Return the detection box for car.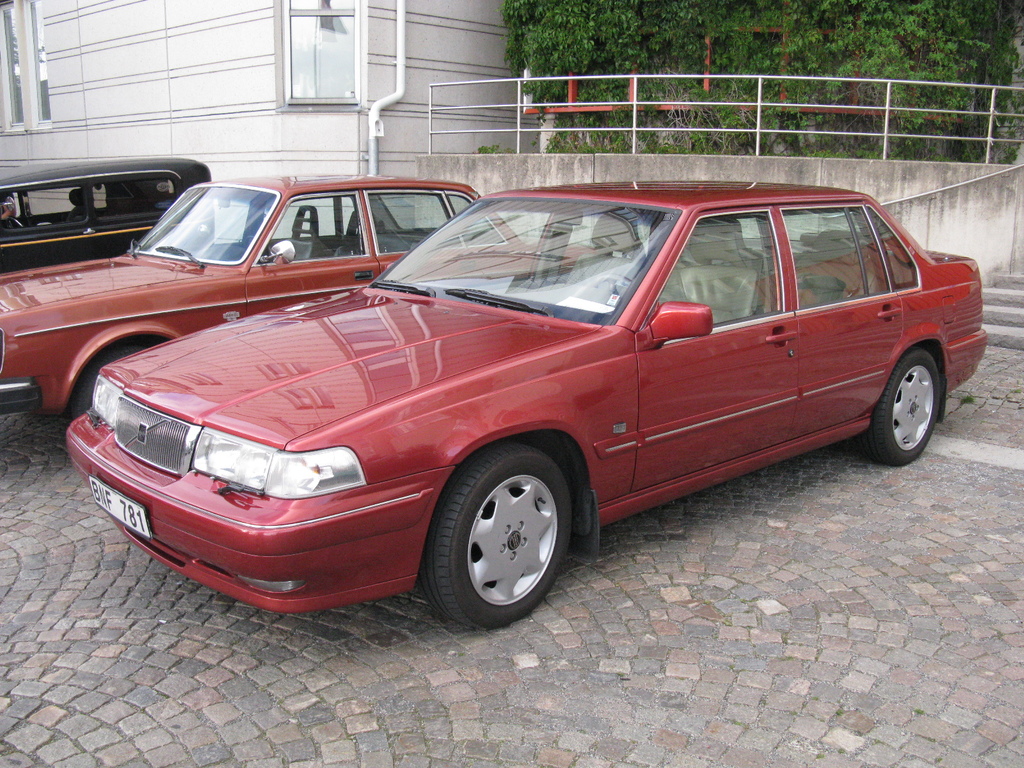
0/170/588/420.
